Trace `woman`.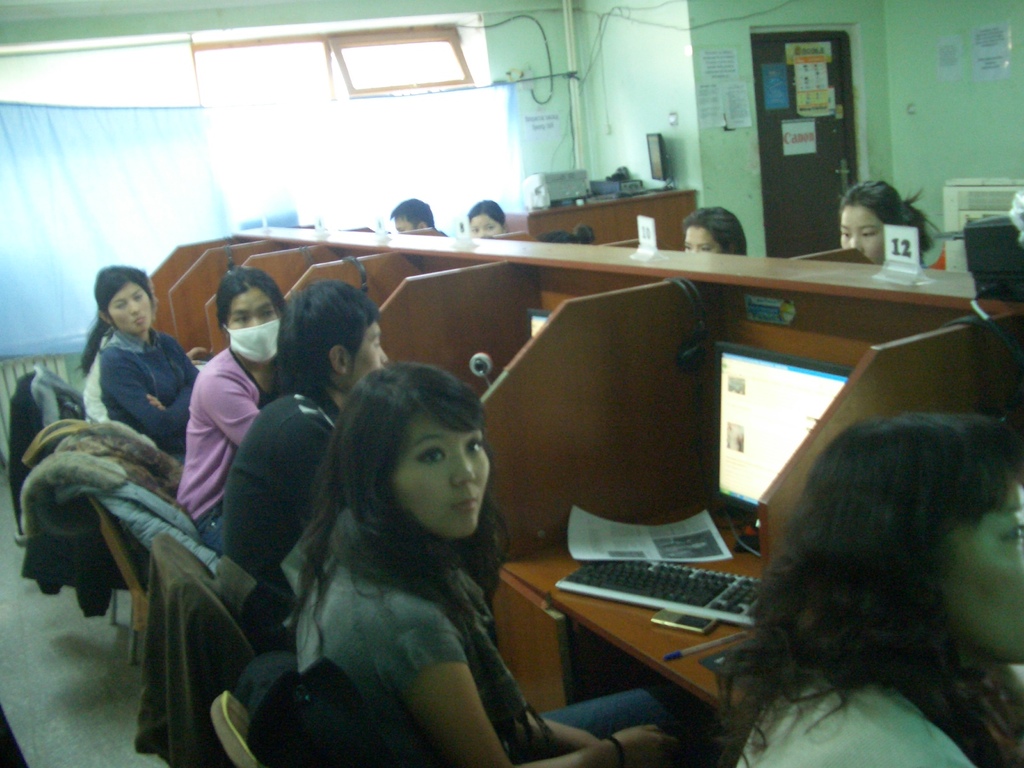
Traced to bbox=[97, 266, 198, 468].
